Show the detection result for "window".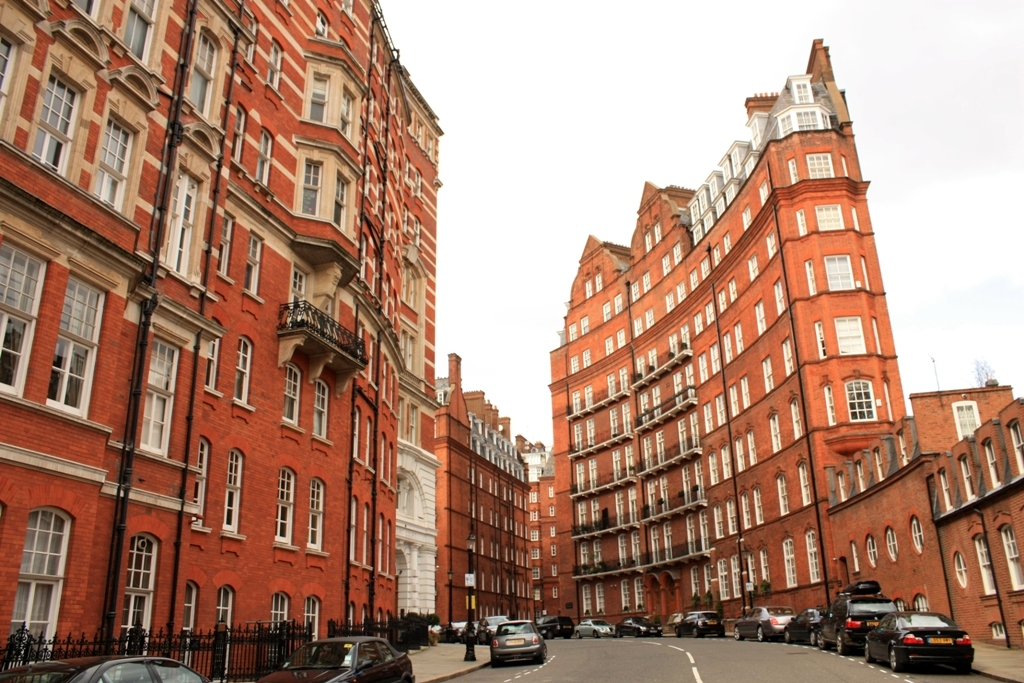
region(773, 110, 791, 136).
